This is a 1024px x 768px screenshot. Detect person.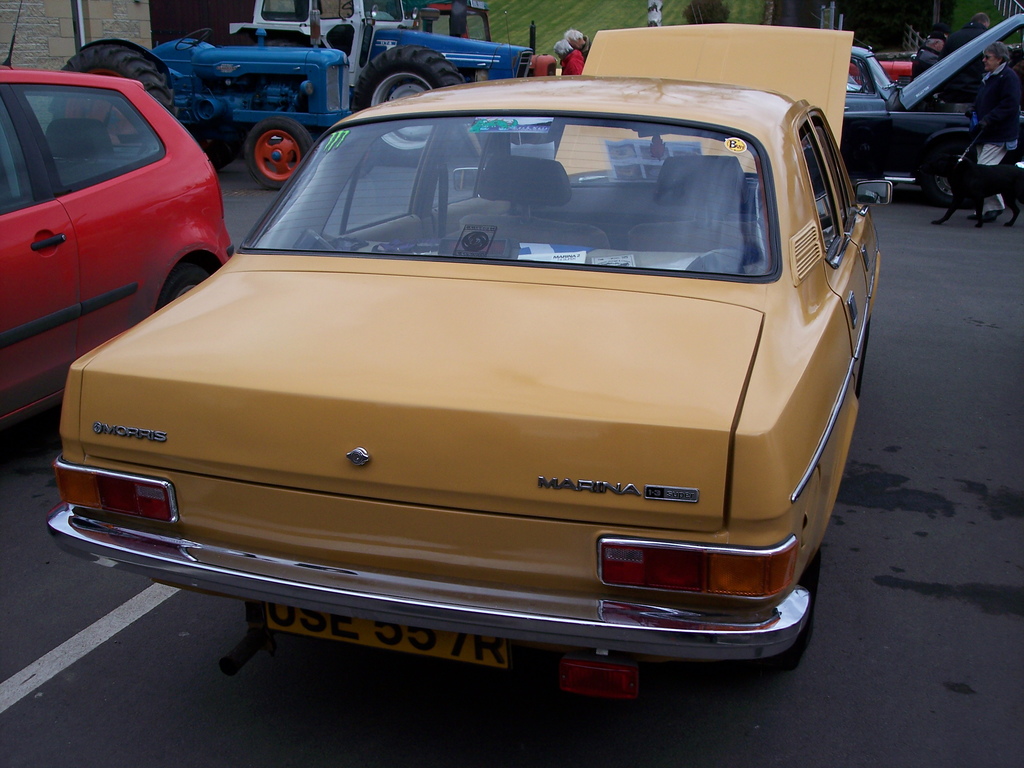
523:36:575:79.
